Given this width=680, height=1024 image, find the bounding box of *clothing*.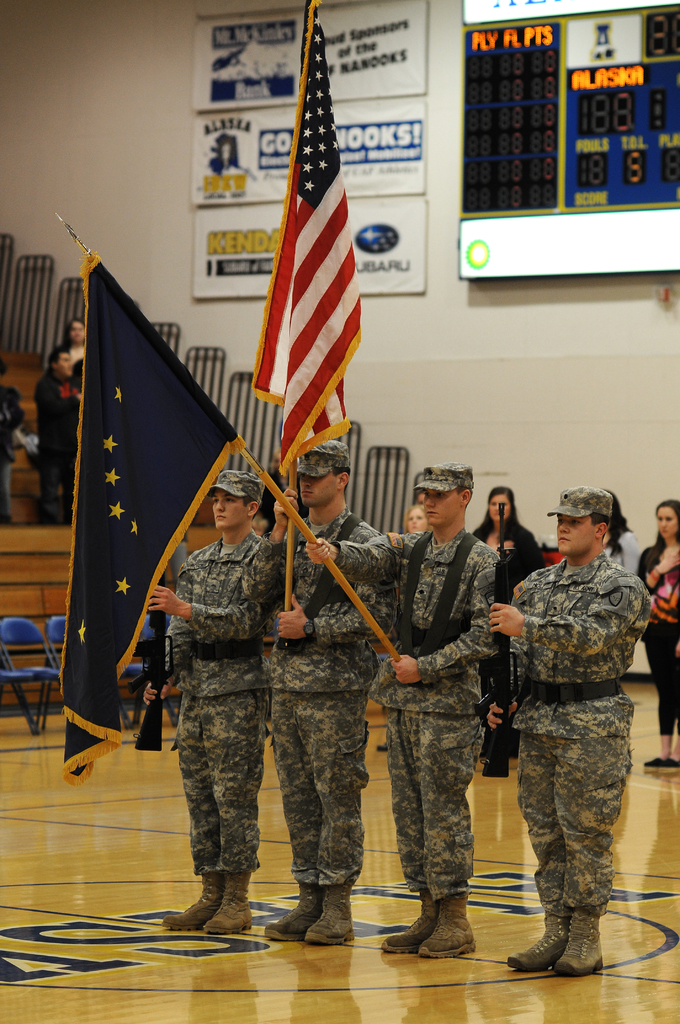
[left=0, top=384, right=20, bottom=522].
